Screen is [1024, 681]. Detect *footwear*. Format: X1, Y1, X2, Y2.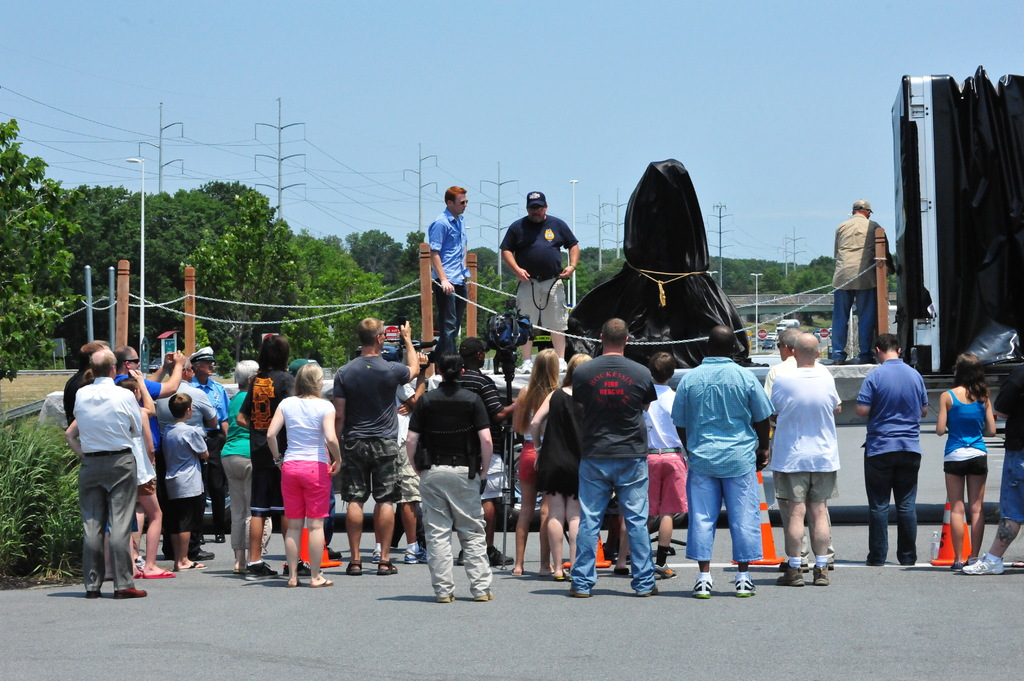
692, 577, 714, 599.
